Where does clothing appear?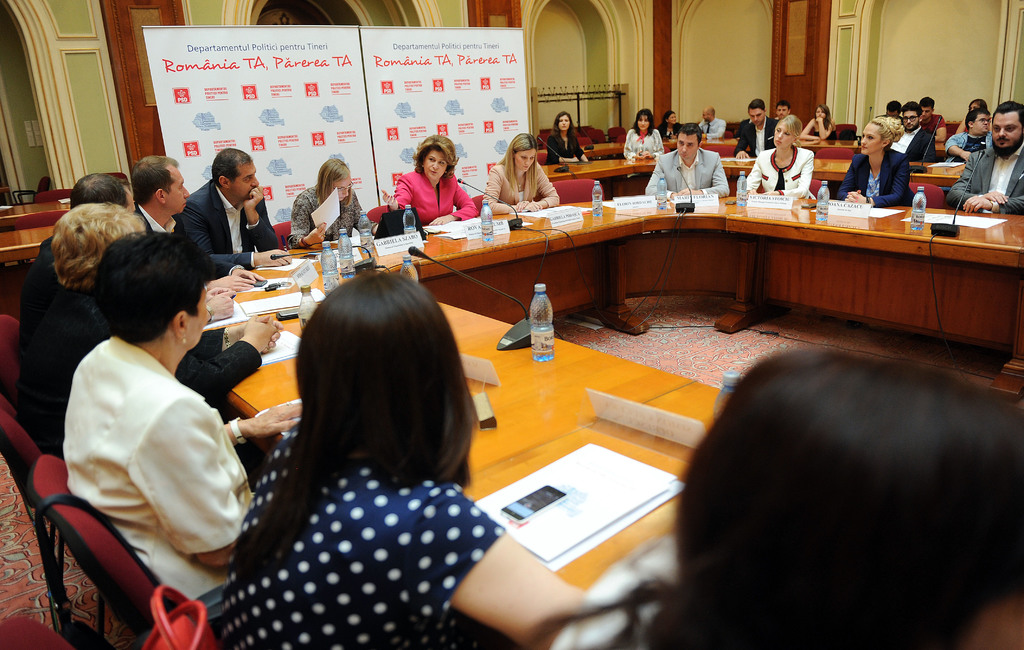
Appears at bbox=(477, 150, 564, 204).
